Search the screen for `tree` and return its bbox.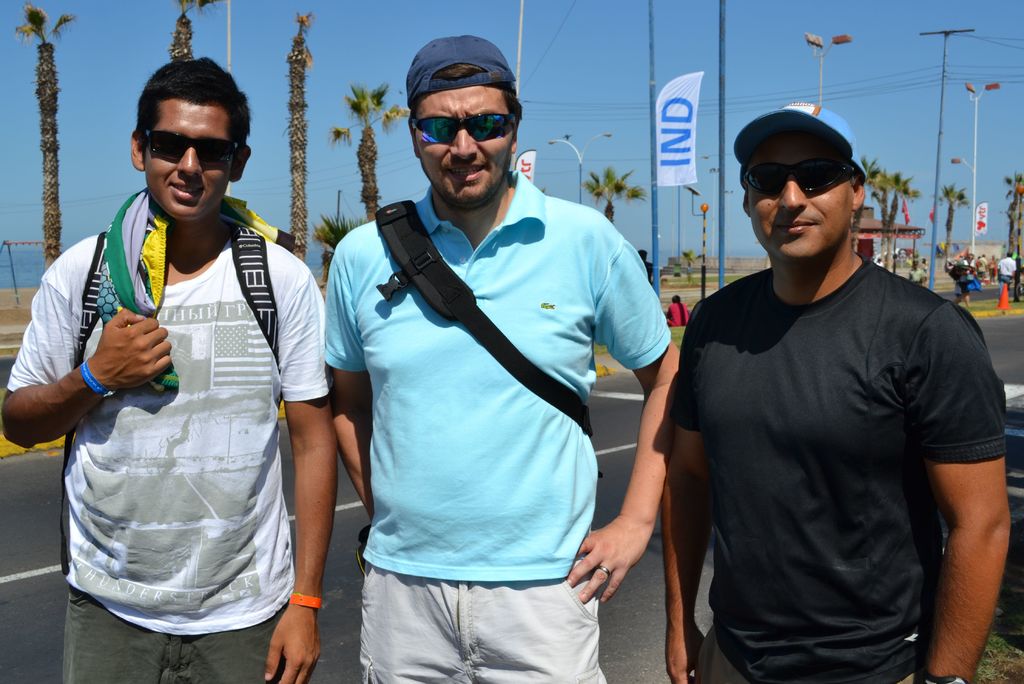
Found: (582,165,648,220).
